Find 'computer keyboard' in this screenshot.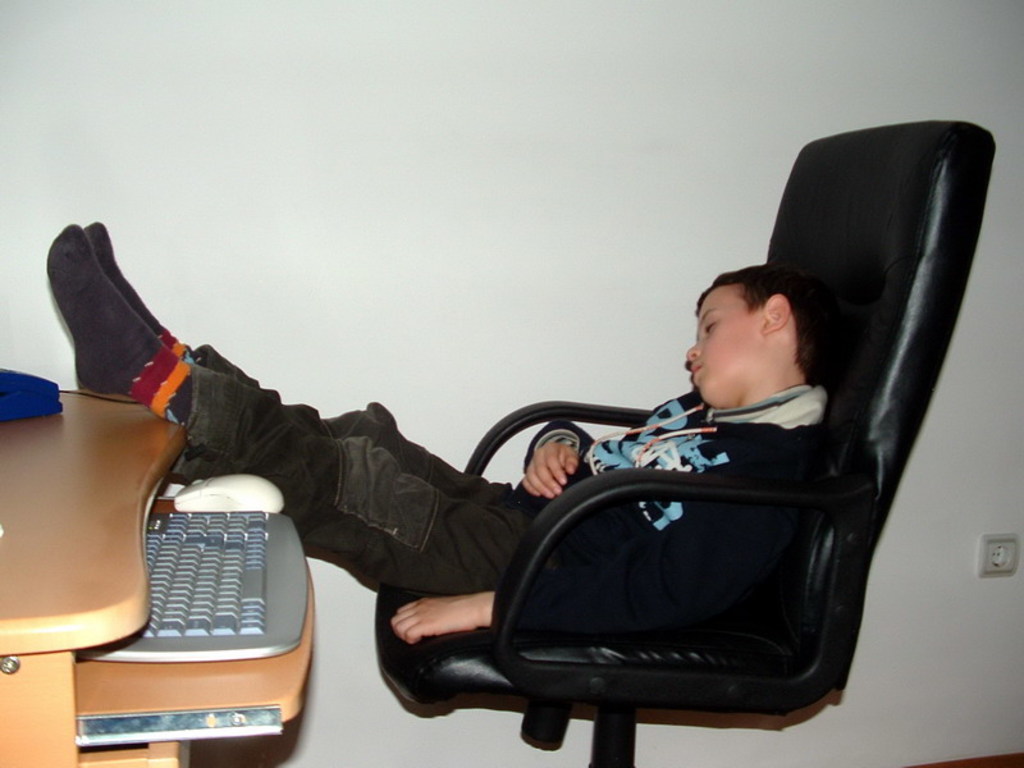
The bounding box for 'computer keyboard' is left=83, top=508, right=310, bottom=664.
